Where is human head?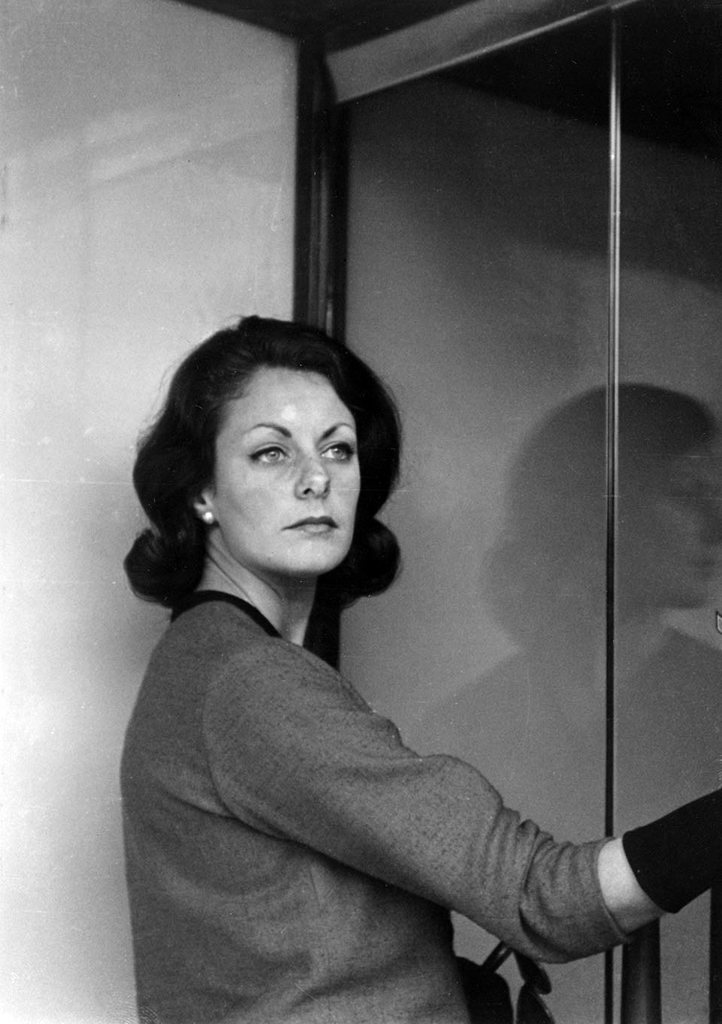
detection(121, 304, 398, 635).
